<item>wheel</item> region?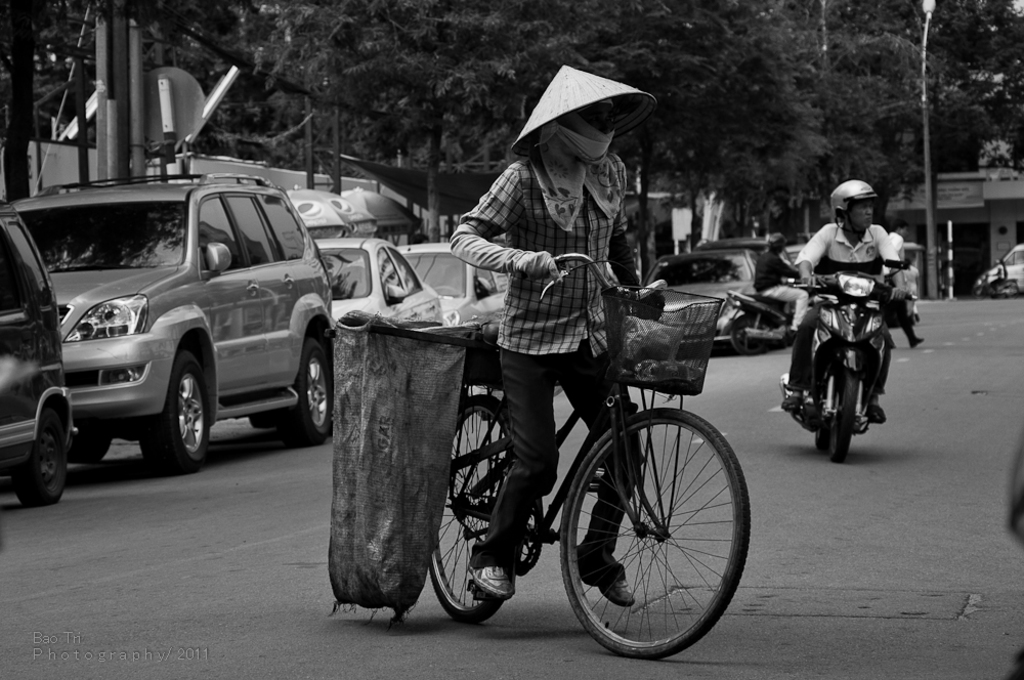
<region>564, 406, 742, 652</region>
